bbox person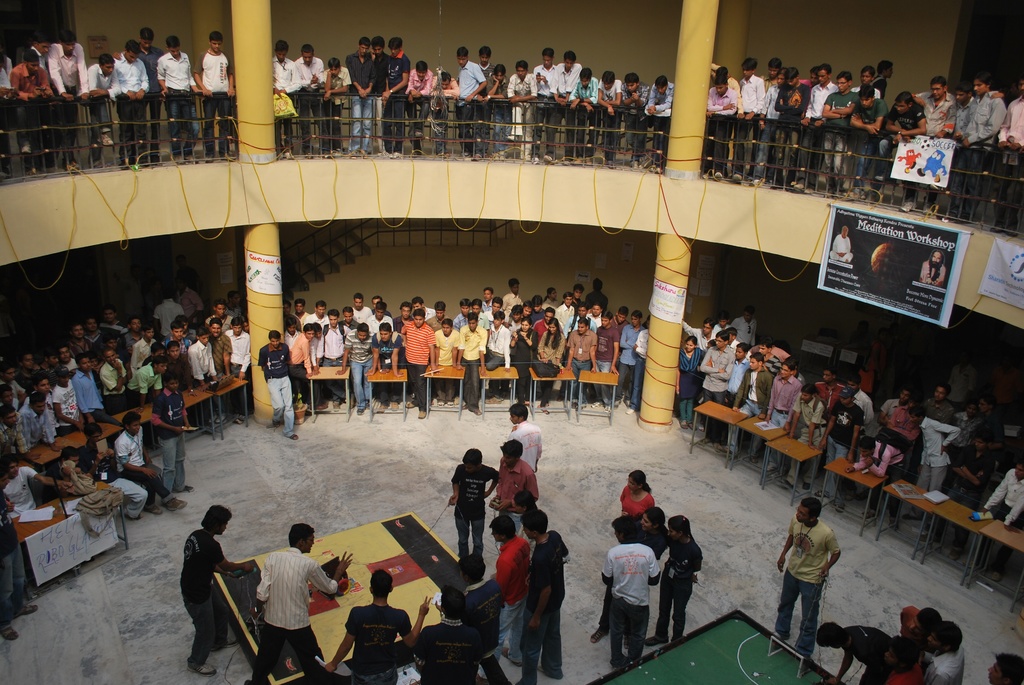
crop(54, 29, 89, 171)
